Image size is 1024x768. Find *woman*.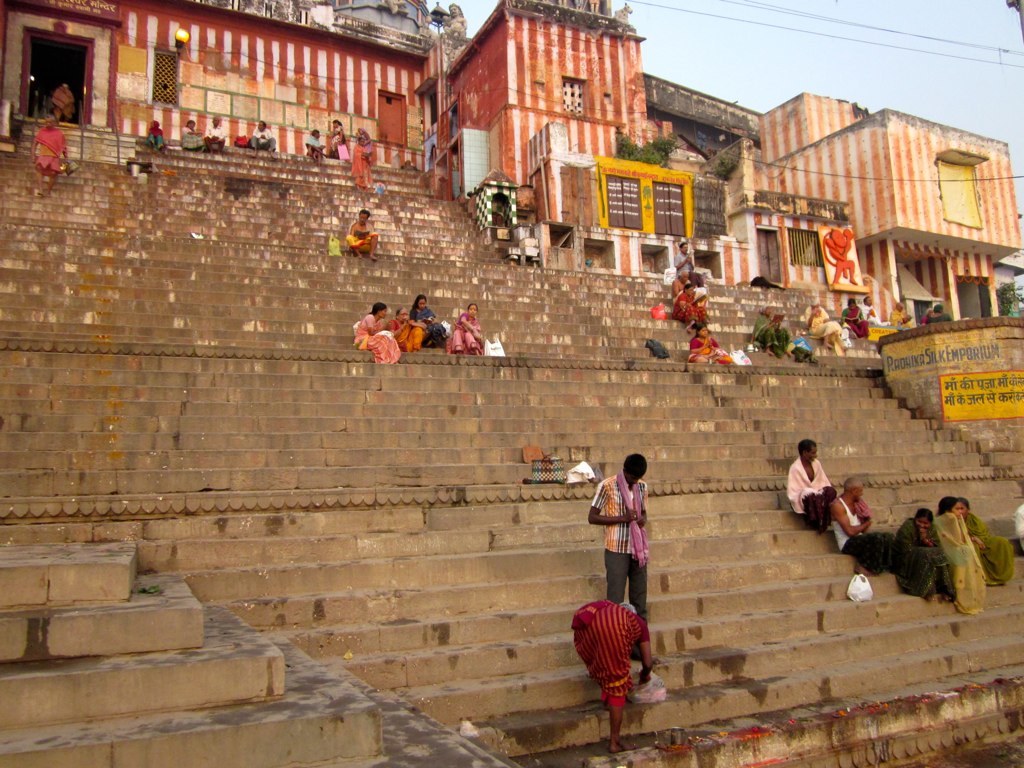
l=408, t=293, r=448, b=350.
